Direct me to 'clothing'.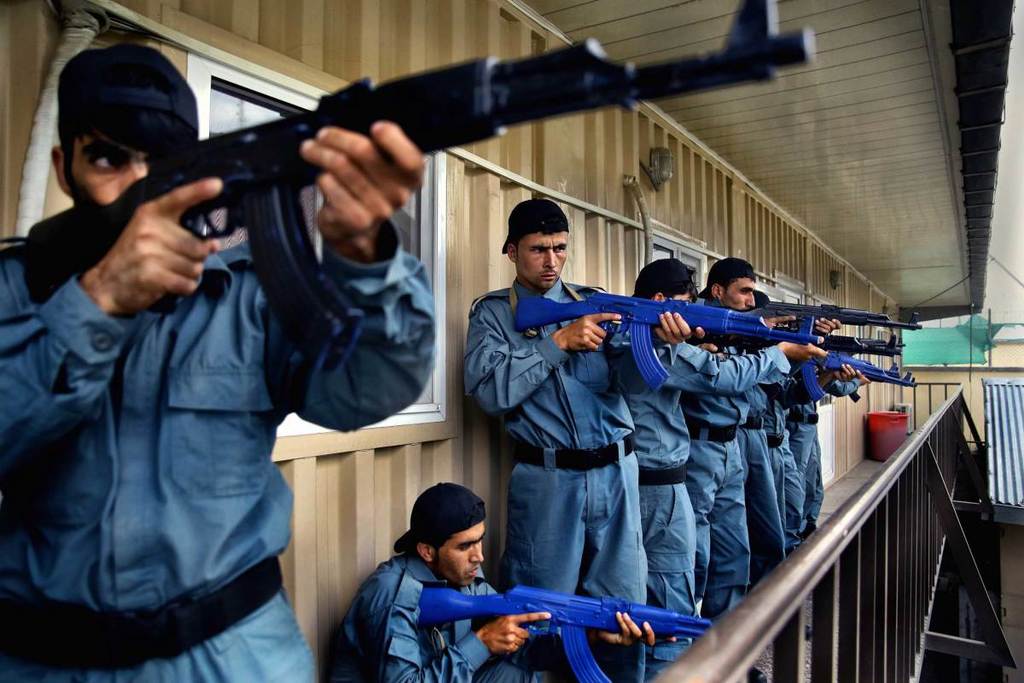
Direction: detection(335, 552, 548, 682).
